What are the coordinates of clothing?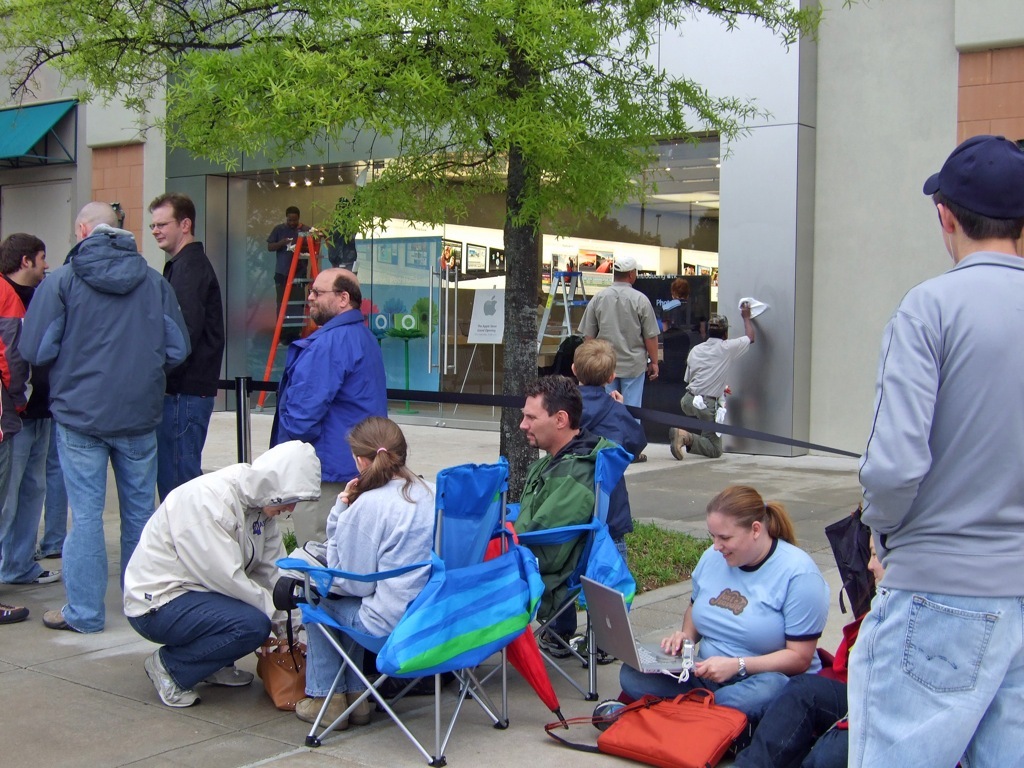
{"left": 509, "top": 430, "right": 626, "bottom": 620}.
